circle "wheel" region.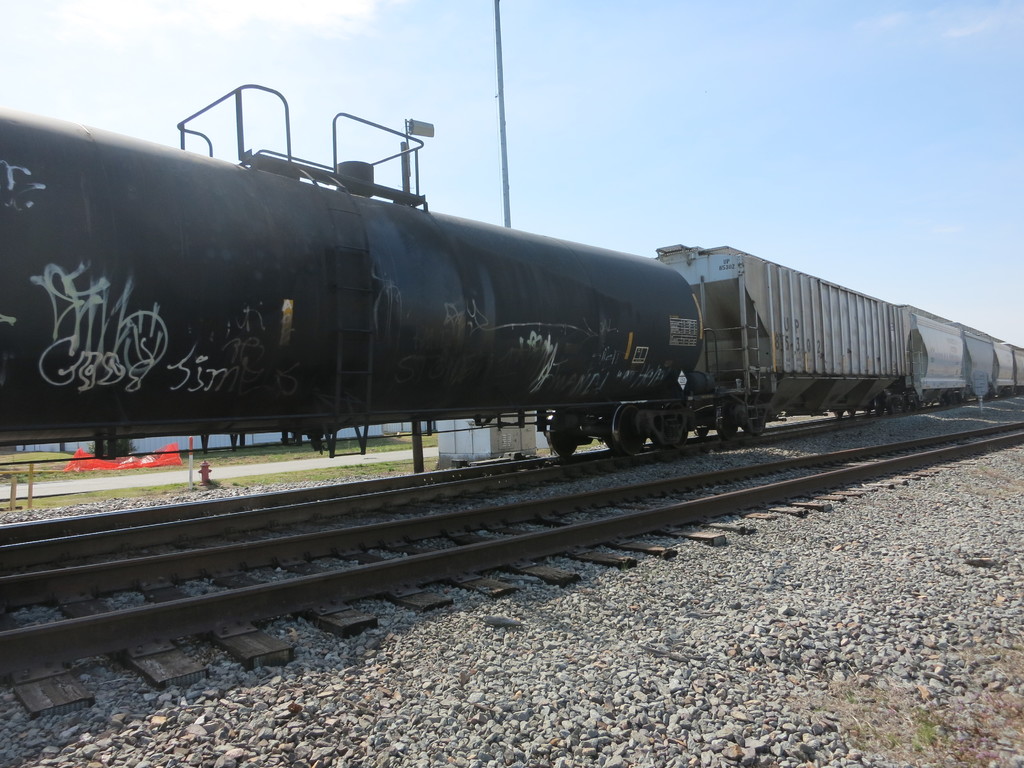
Region: rect(944, 394, 955, 408).
